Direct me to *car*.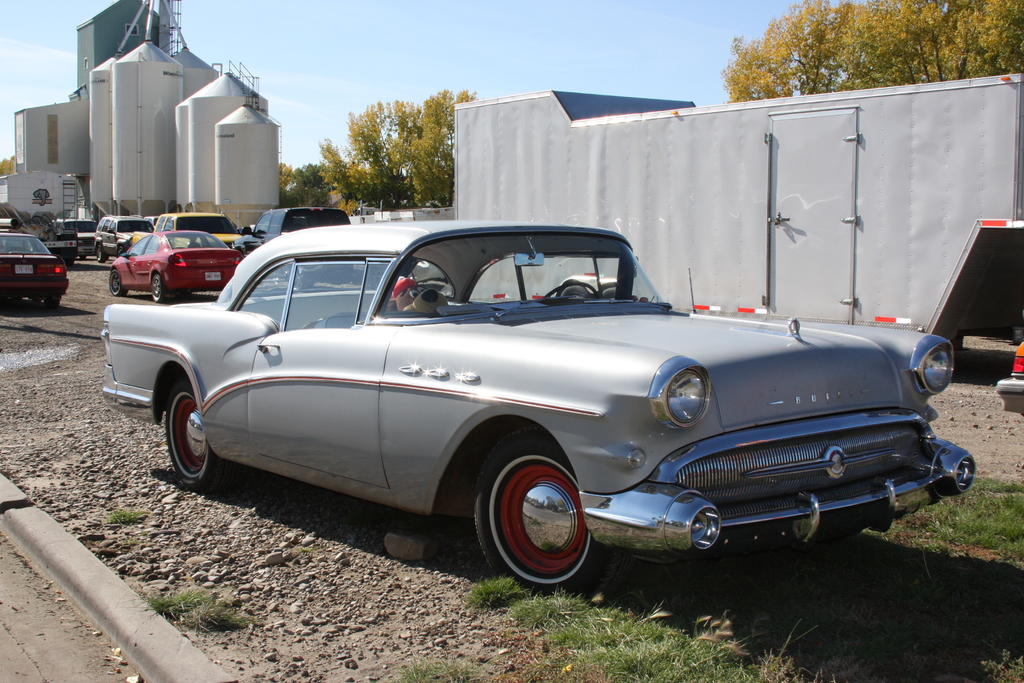
Direction: (x1=51, y1=215, x2=97, y2=260).
